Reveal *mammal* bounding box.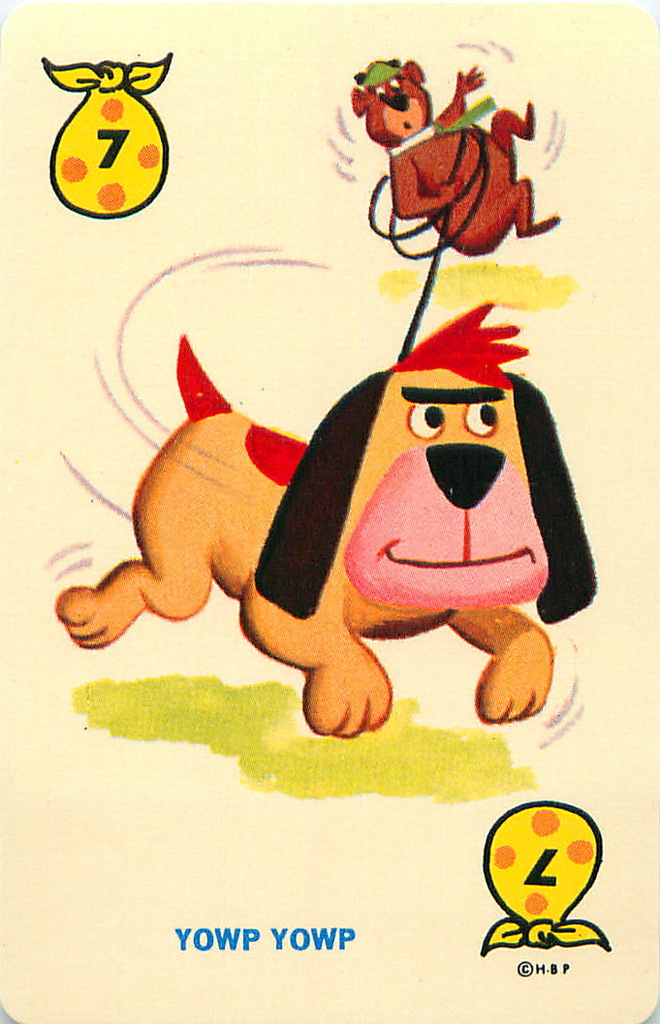
Revealed: 346:62:557:261.
